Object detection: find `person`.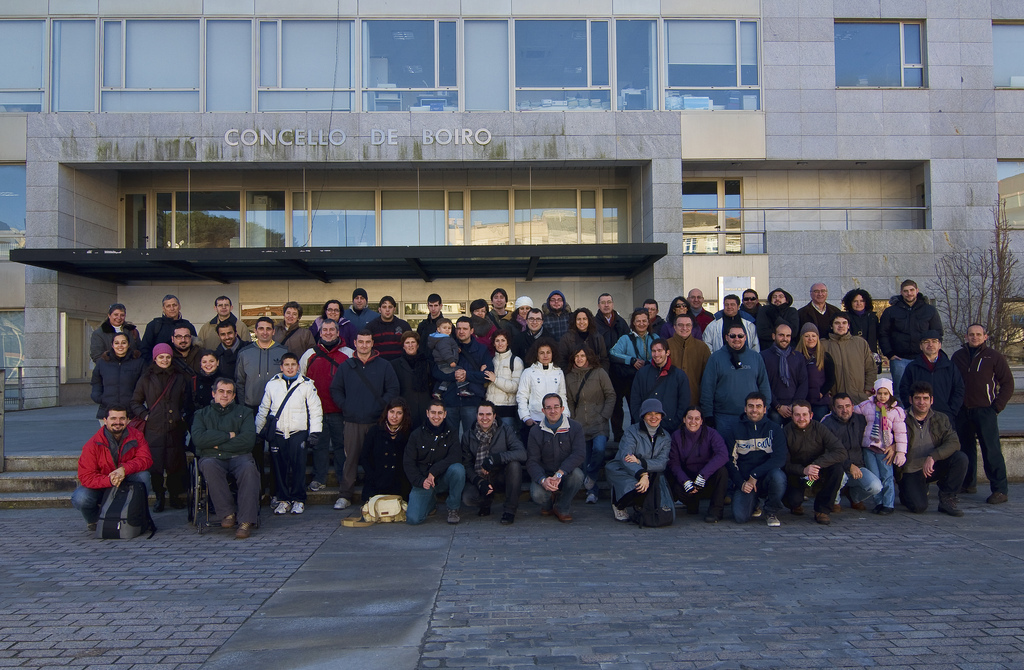
locate(471, 298, 496, 347).
